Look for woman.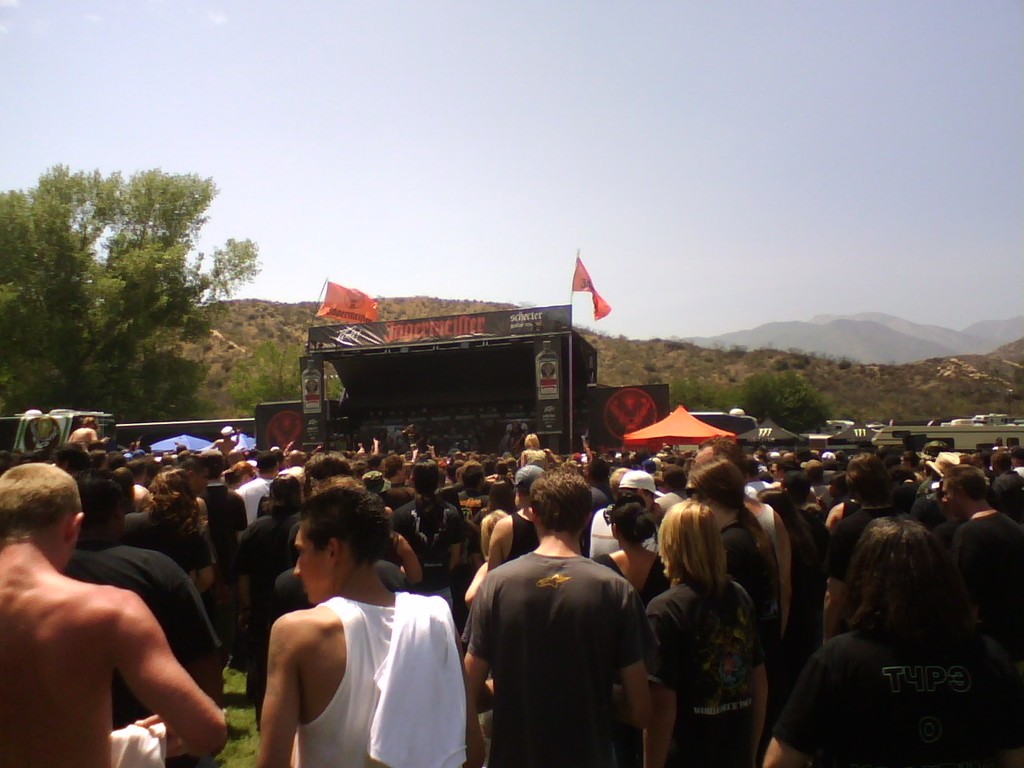
Found: bbox(123, 463, 215, 599).
